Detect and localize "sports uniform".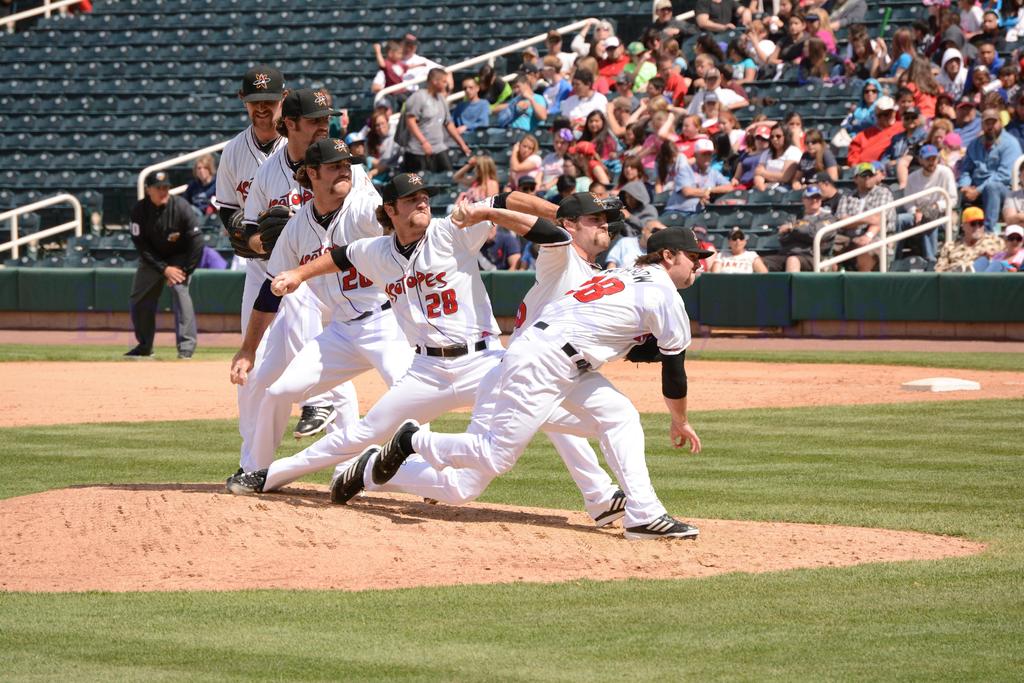
Localized at [252,88,381,429].
